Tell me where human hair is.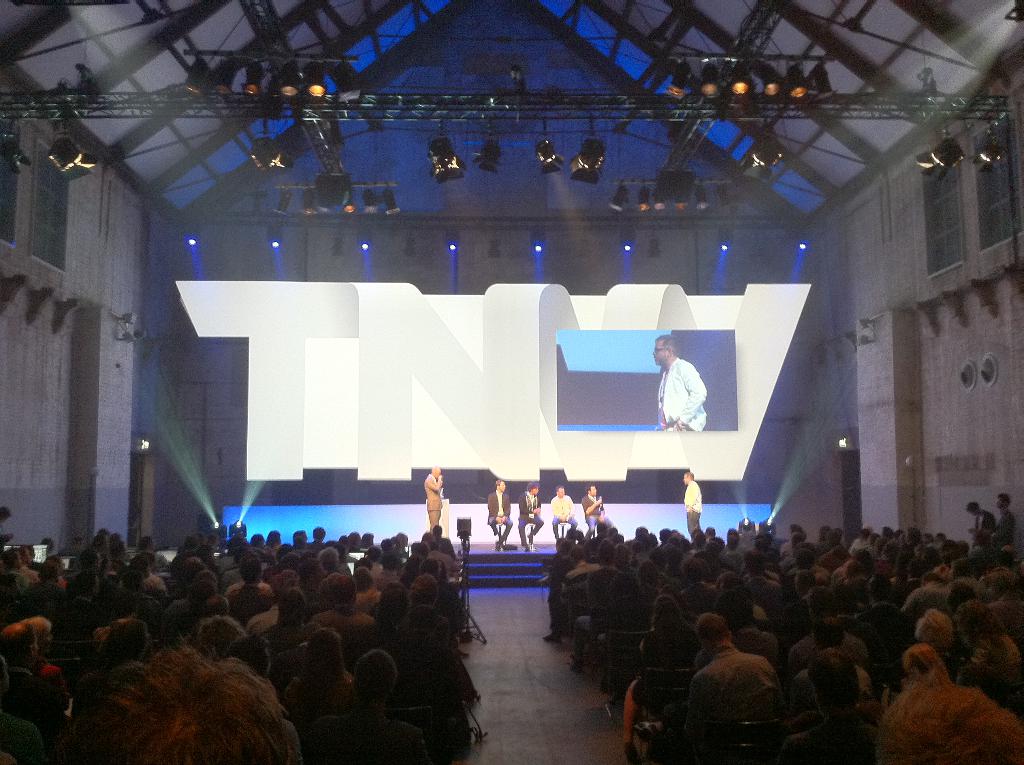
human hair is at (806, 585, 835, 612).
